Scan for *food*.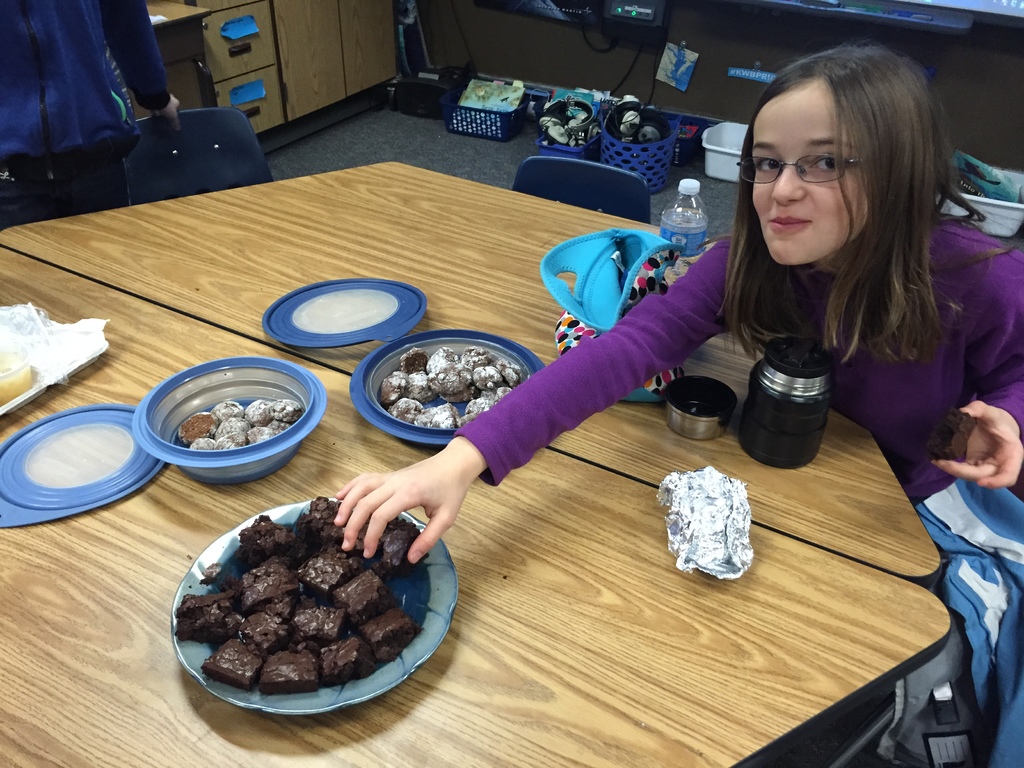
Scan result: bbox=[0, 353, 31, 404].
